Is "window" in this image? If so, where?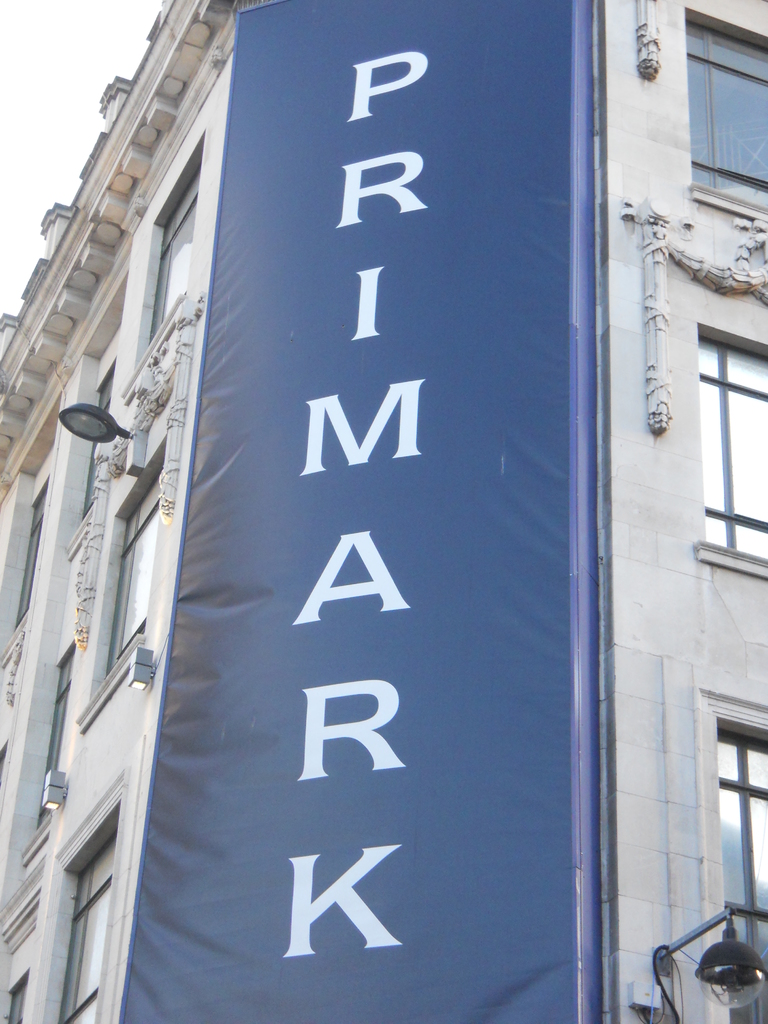
Yes, at pyautogui.locateOnScreen(718, 720, 767, 1023).
